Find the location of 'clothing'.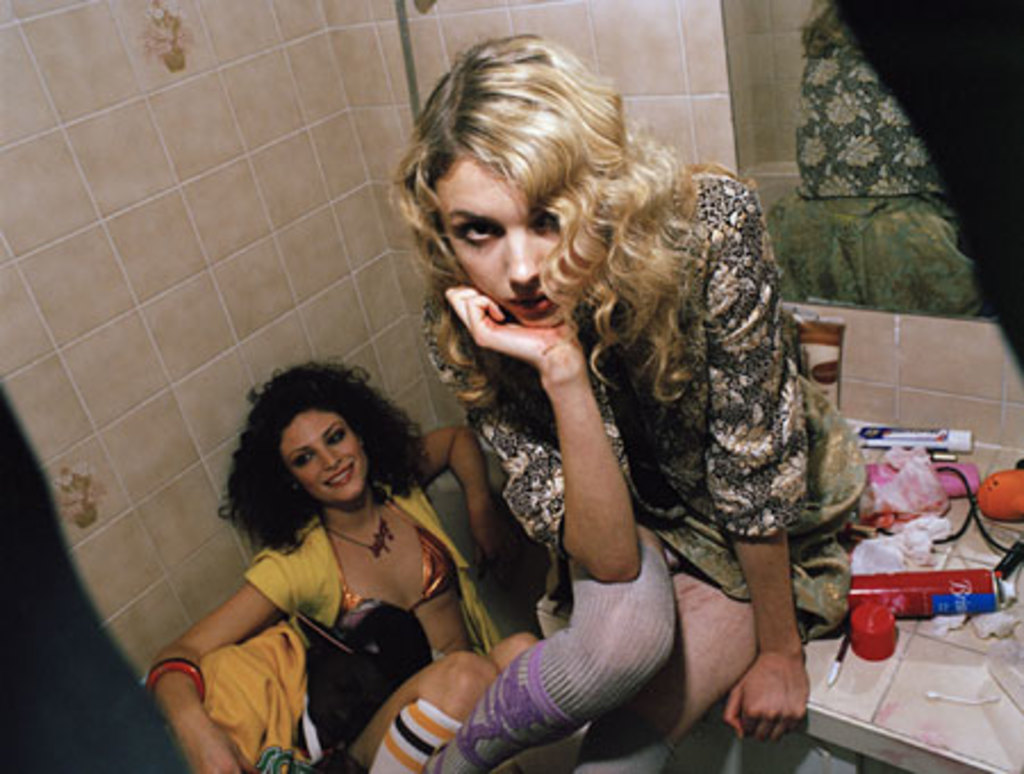
Location: select_region(175, 437, 512, 763).
